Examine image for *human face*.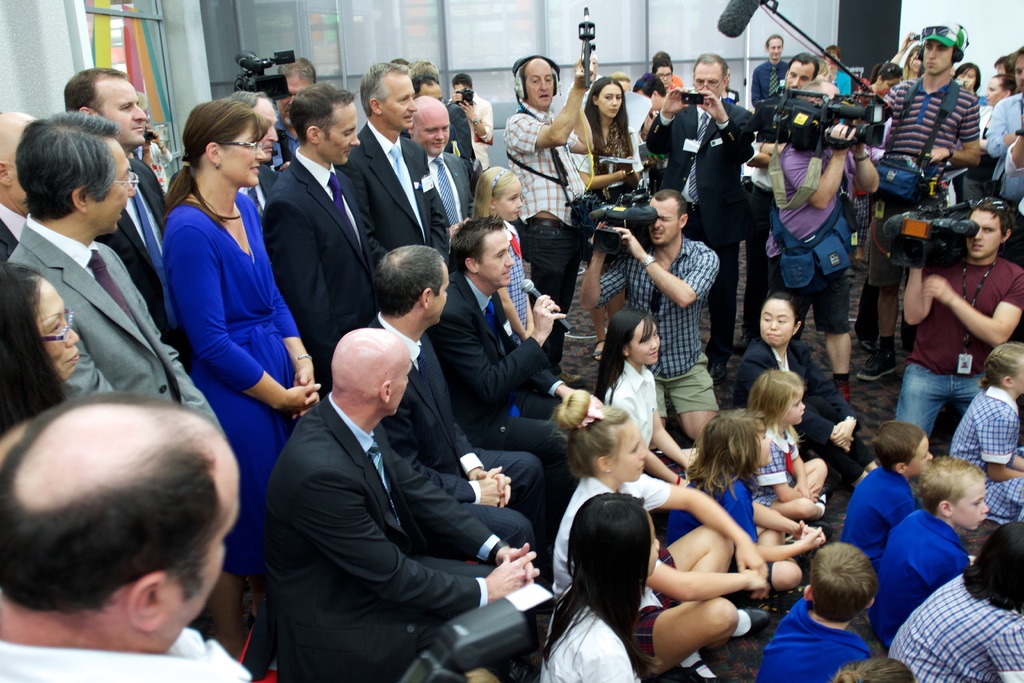
Examination result: [823, 53, 837, 69].
